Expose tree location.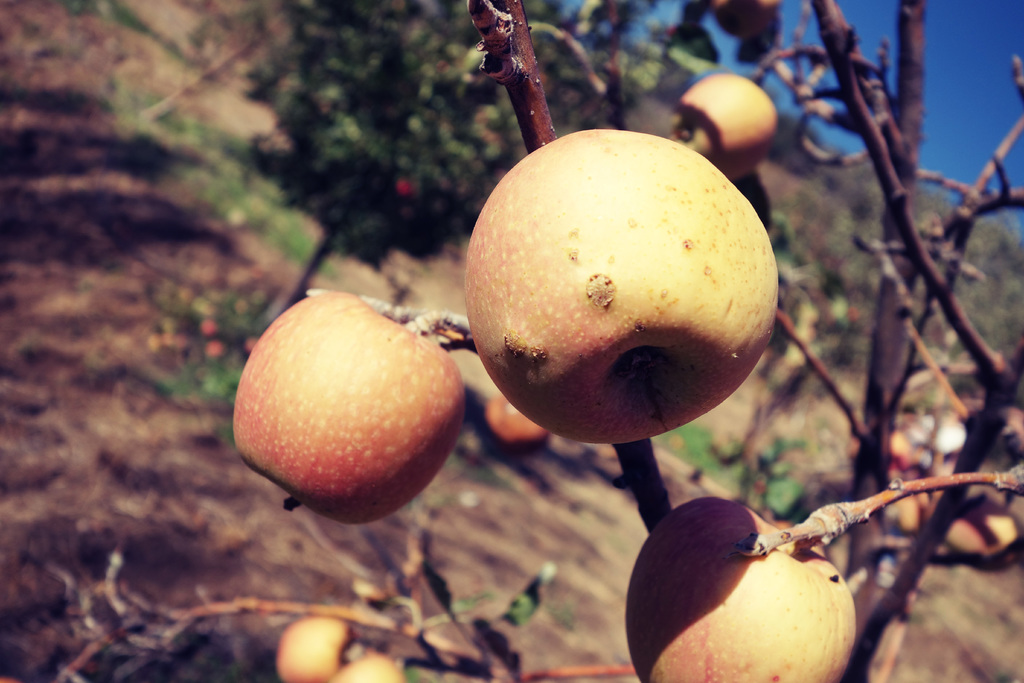
Exposed at (left=254, top=0, right=656, bottom=372).
